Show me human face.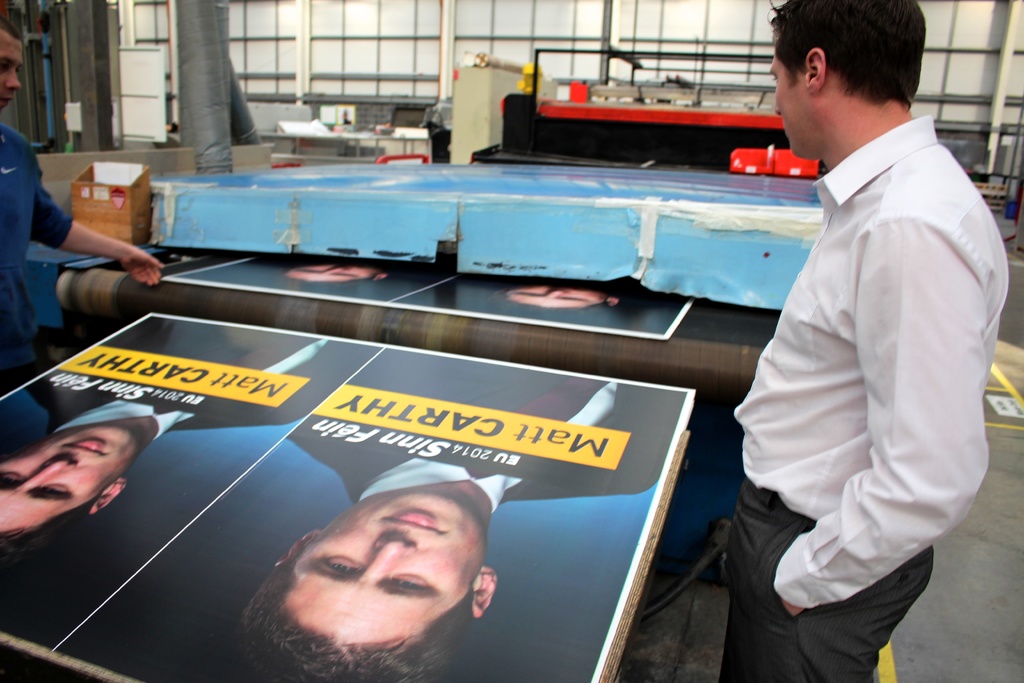
human face is here: l=772, t=47, r=805, b=160.
